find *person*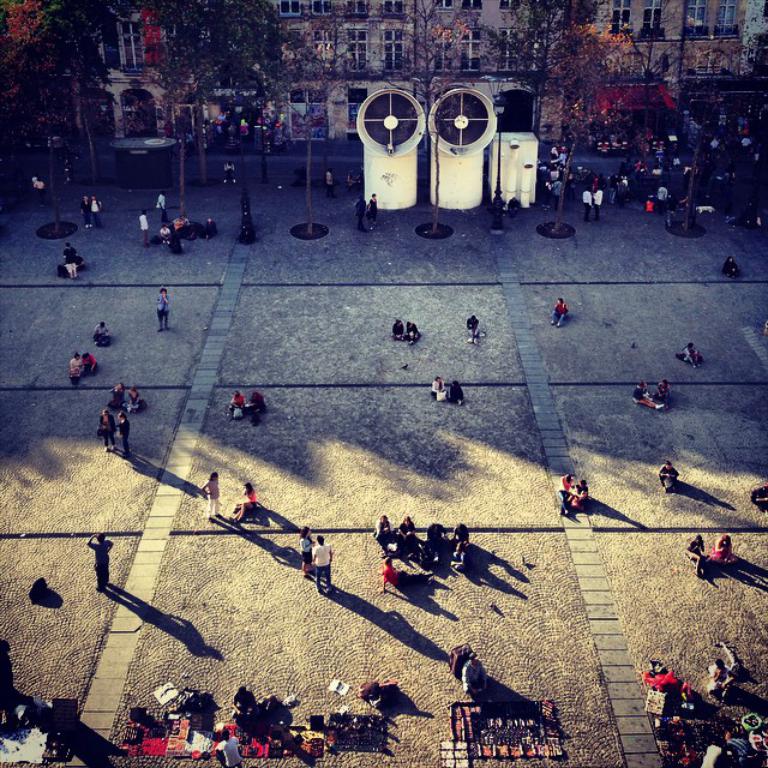
x1=96 y1=323 x2=110 y2=346
